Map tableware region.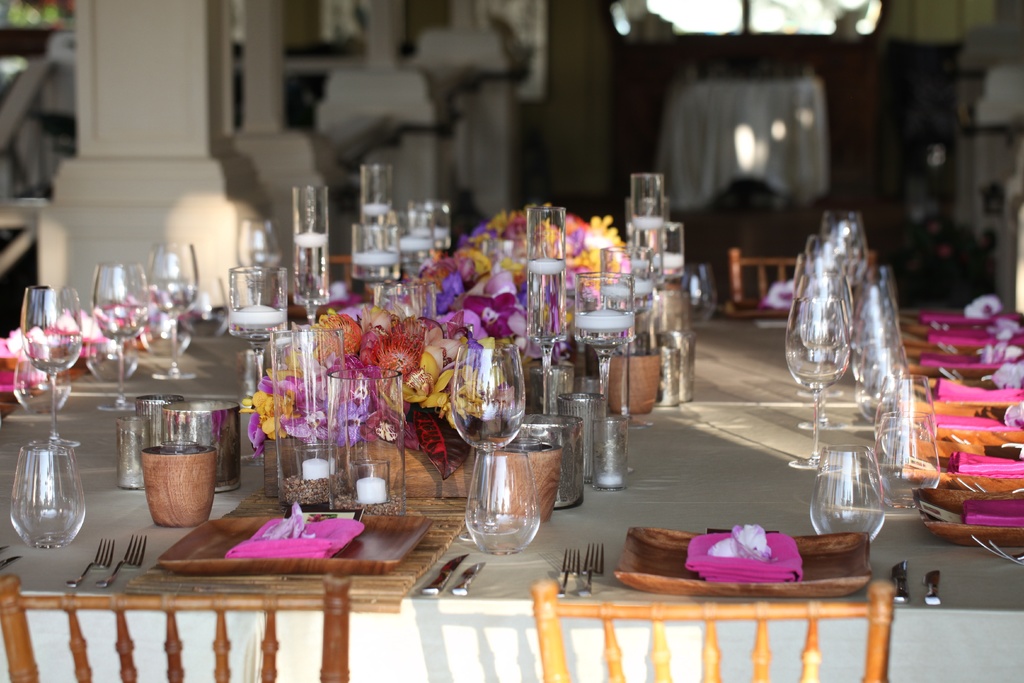
Mapped to 607,354,664,419.
